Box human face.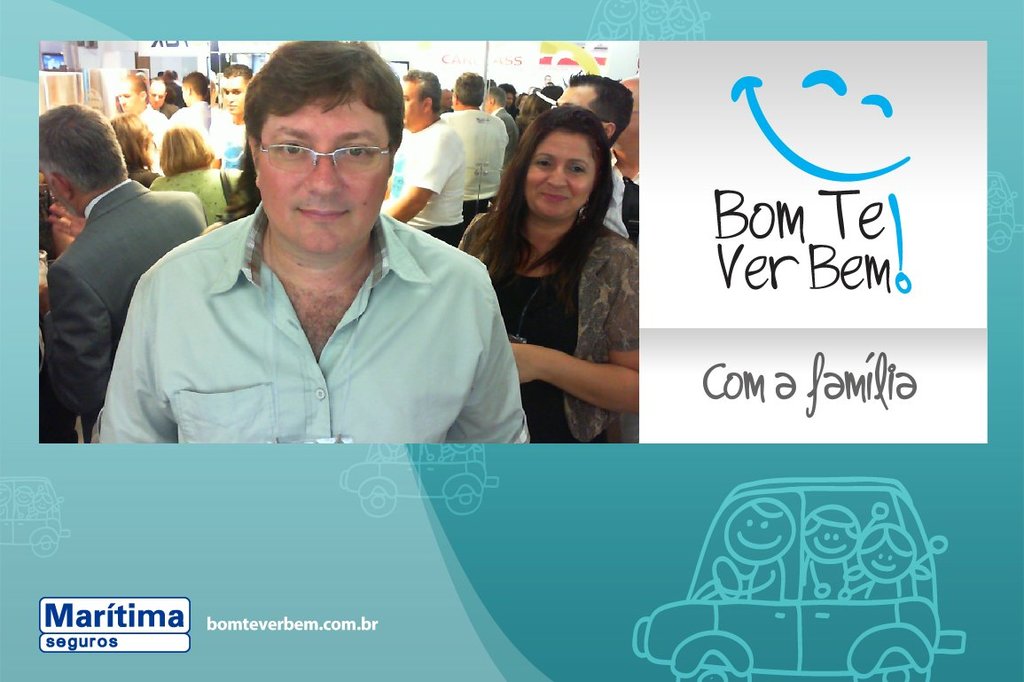
(left=551, top=86, right=597, bottom=113).
